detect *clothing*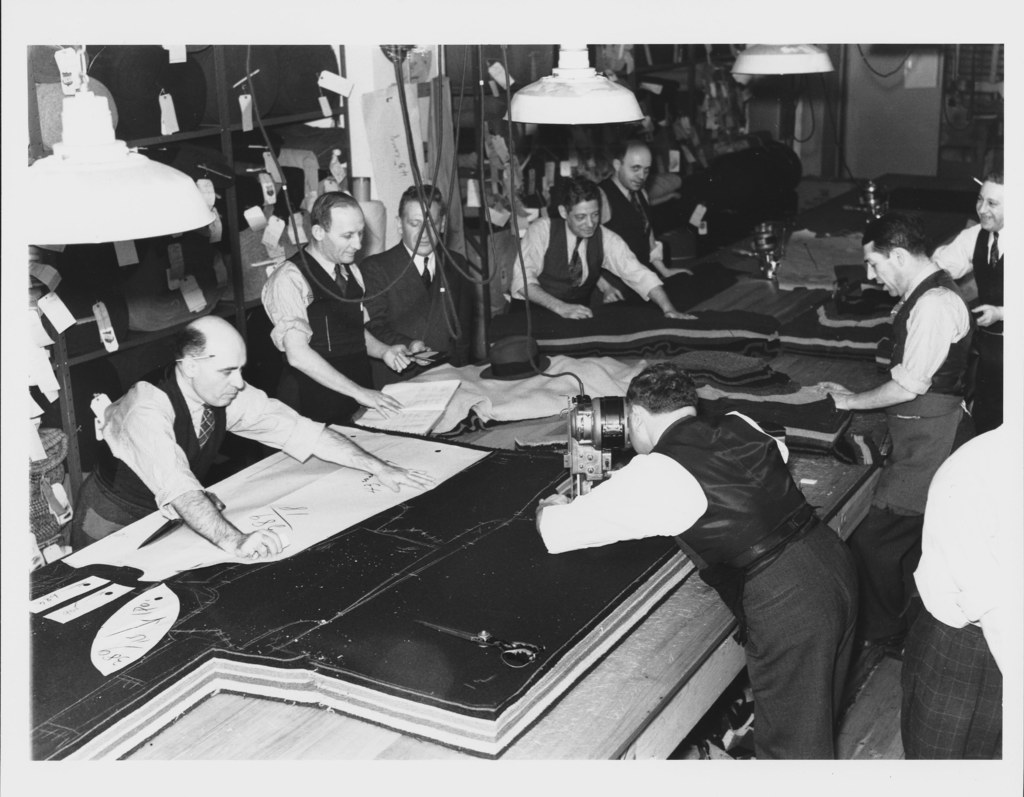
bbox=(906, 418, 1023, 774)
